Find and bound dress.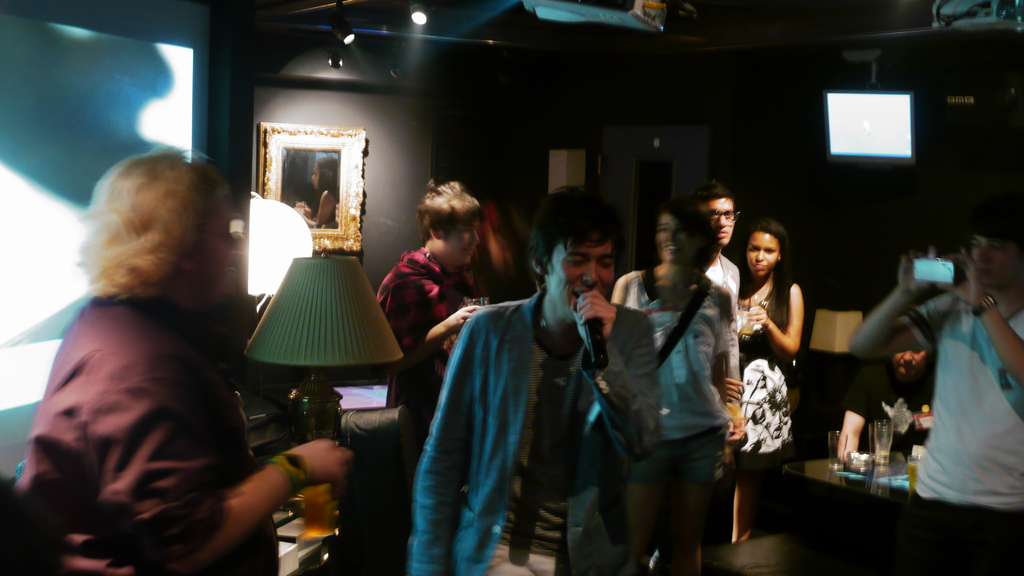
Bound: detection(382, 236, 492, 373).
